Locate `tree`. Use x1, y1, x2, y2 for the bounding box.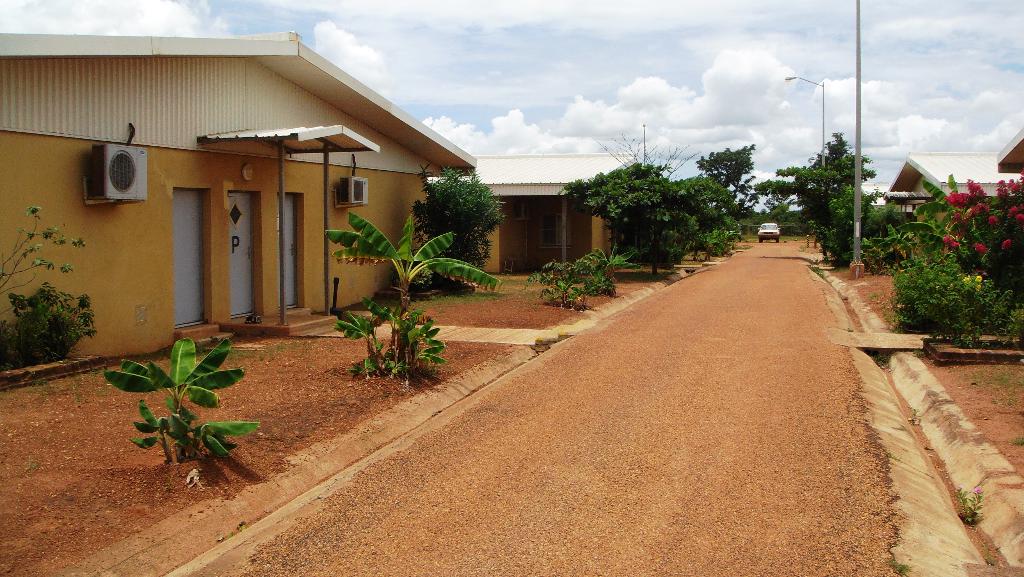
817, 175, 916, 268.
